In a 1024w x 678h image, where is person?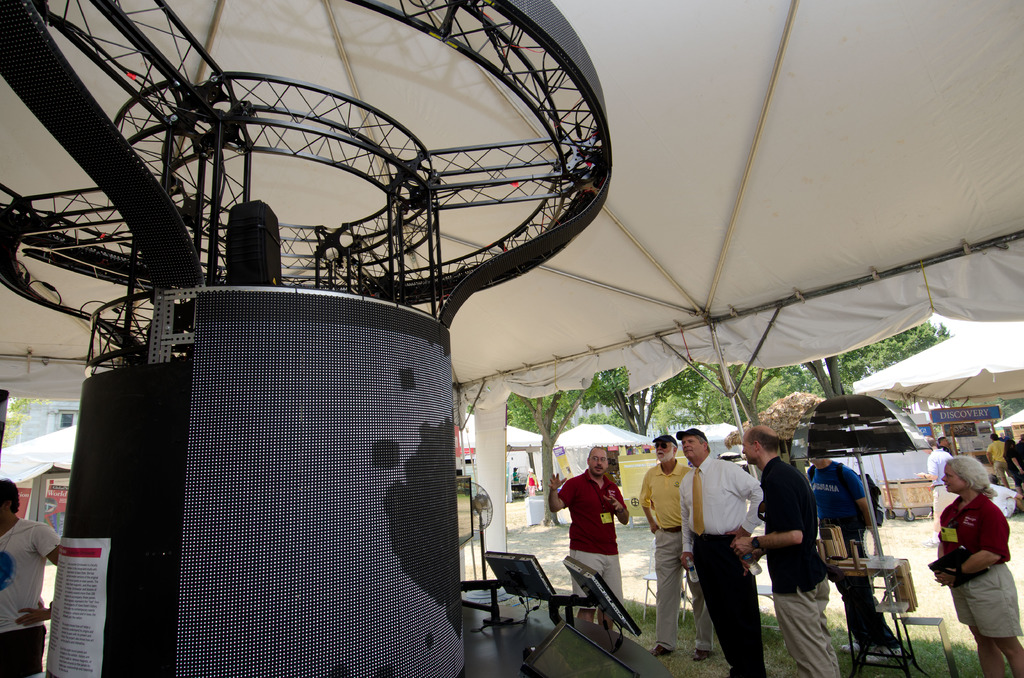
x1=0, y1=480, x2=60, y2=677.
